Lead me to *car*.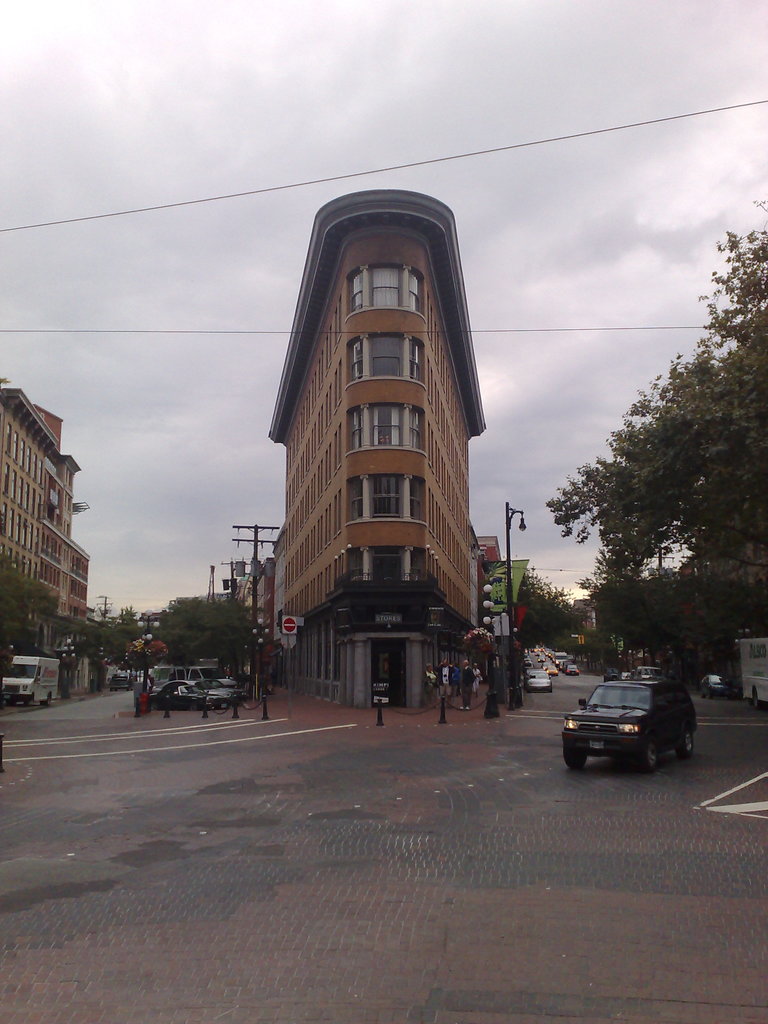
Lead to [149, 680, 230, 710].
